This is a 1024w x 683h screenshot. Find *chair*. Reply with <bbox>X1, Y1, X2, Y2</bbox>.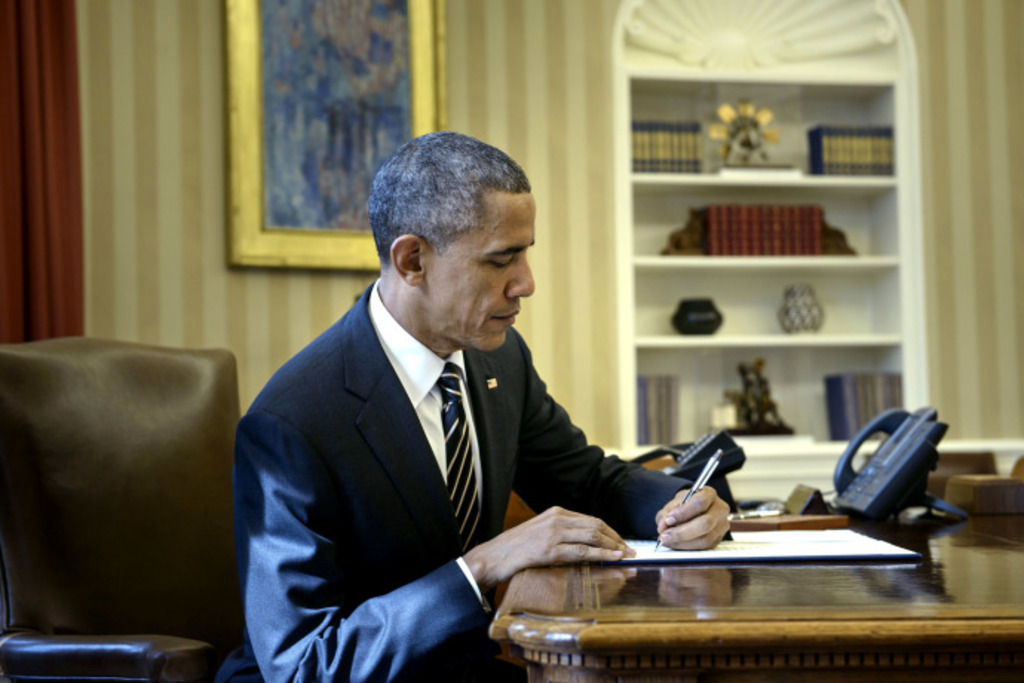
<bbox>861, 448, 1002, 503</bbox>.
